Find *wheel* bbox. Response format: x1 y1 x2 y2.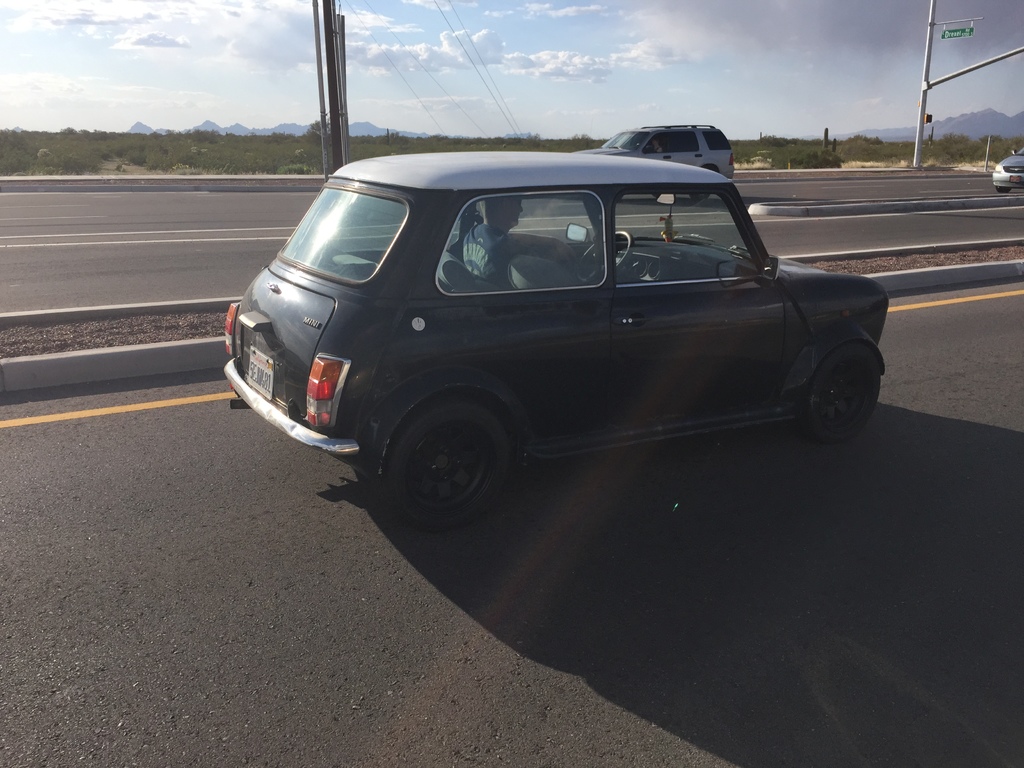
804 343 881 445.
